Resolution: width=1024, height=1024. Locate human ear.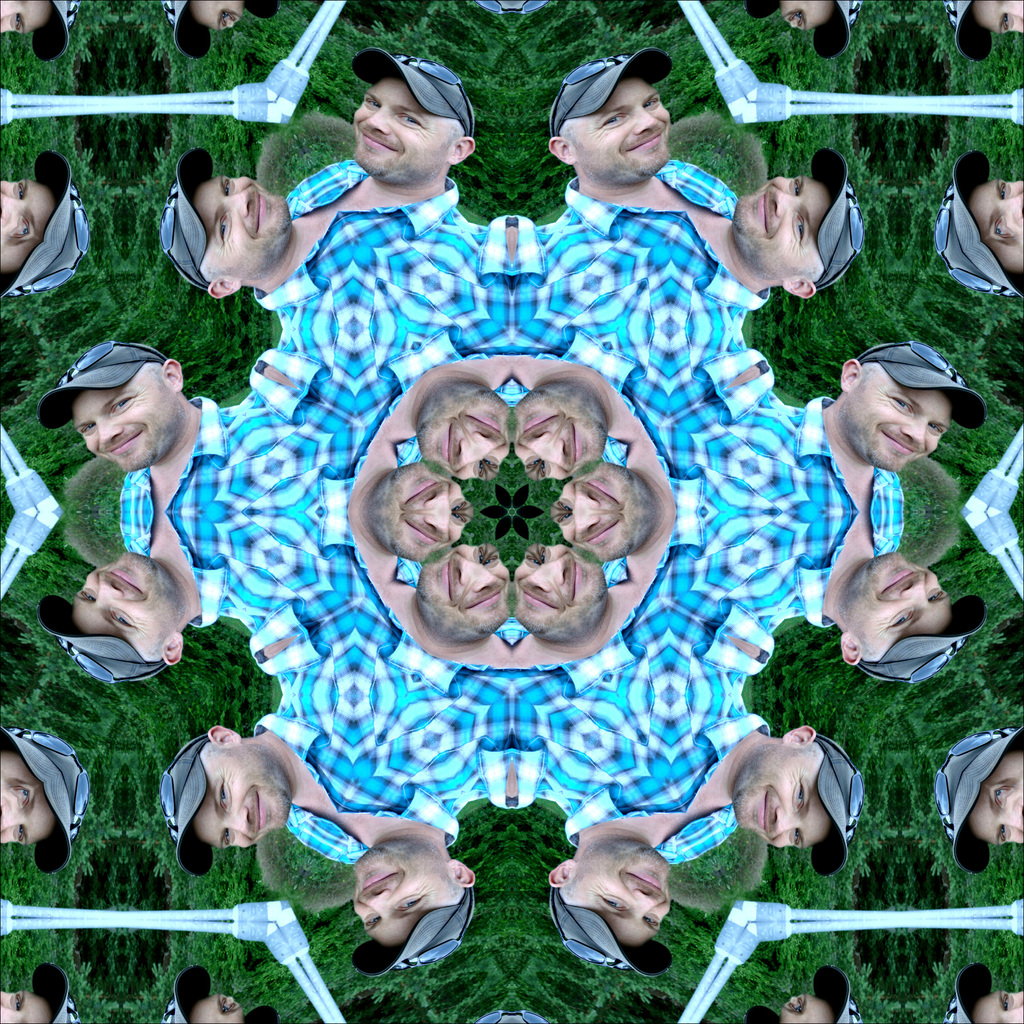
bbox=[164, 358, 183, 390].
